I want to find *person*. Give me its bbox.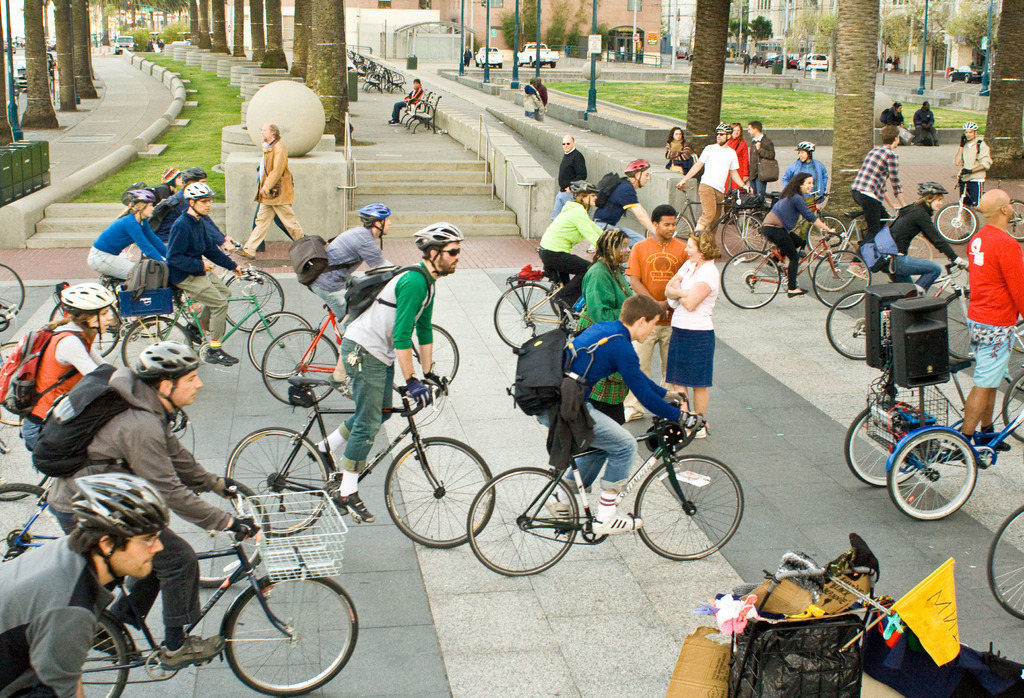
[675, 120, 751, 235].
